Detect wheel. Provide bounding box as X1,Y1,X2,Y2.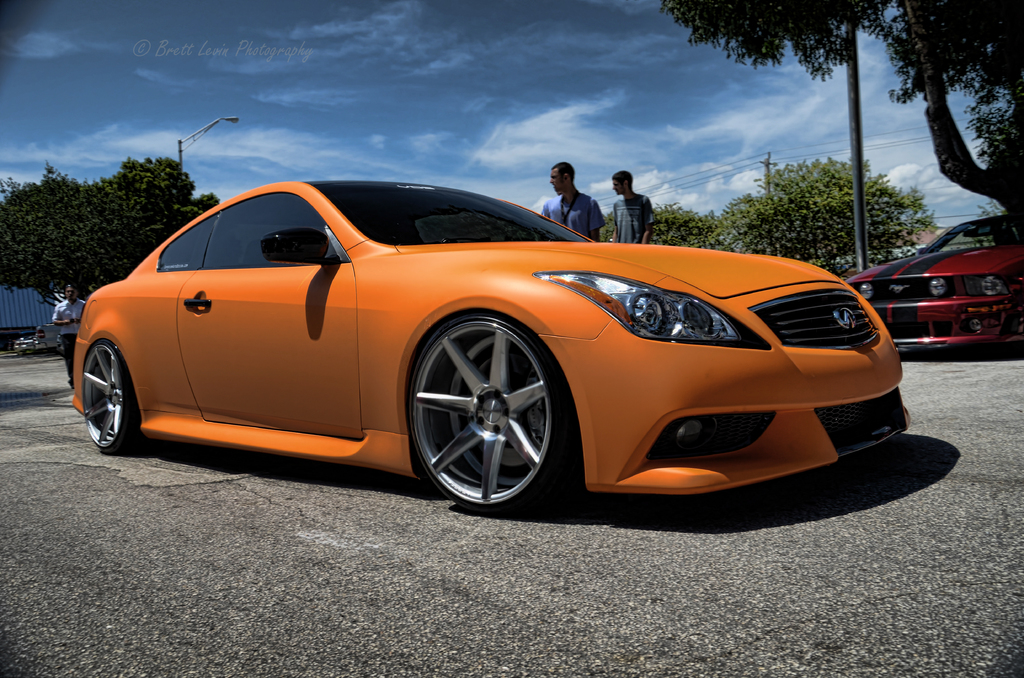
405,309,557,513.
